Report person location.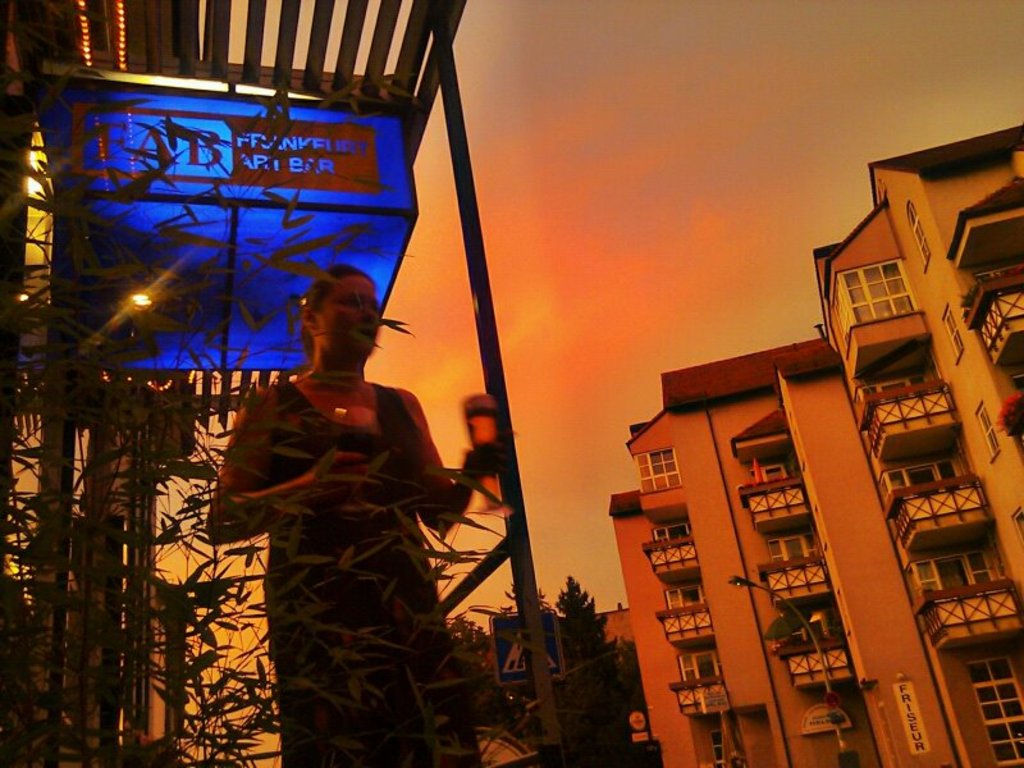
Report: bbox=(210, 264, 508, 767).
